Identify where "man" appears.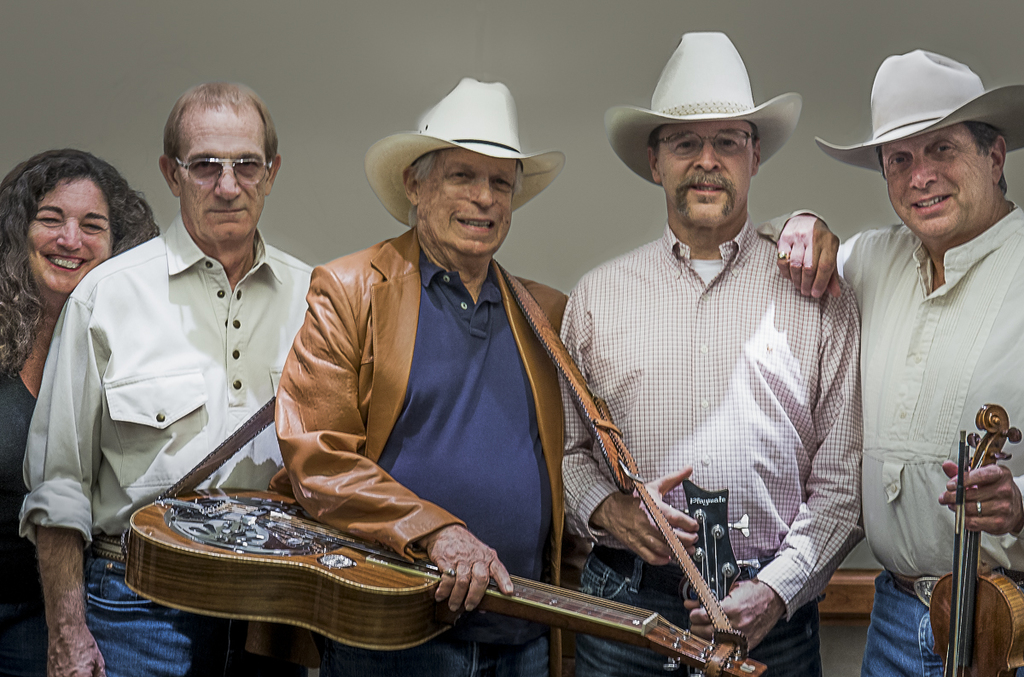
Appears at 556,31,861,676.
